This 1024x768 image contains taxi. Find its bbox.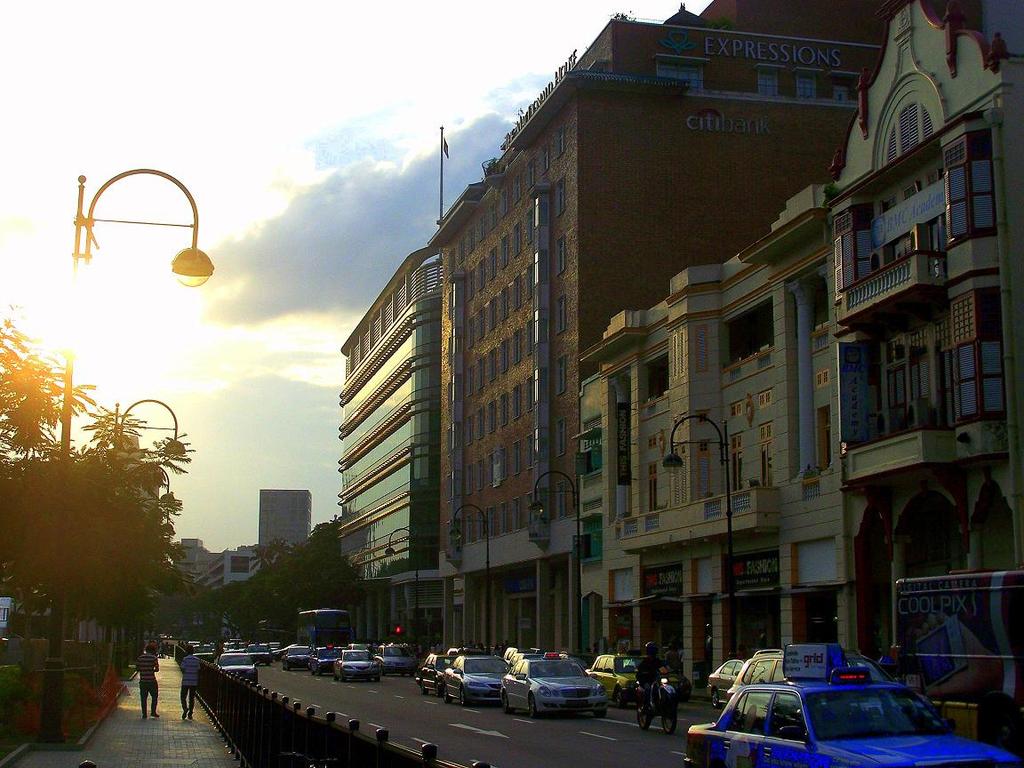
[left=585, top=647, right=681, bottom=708].
